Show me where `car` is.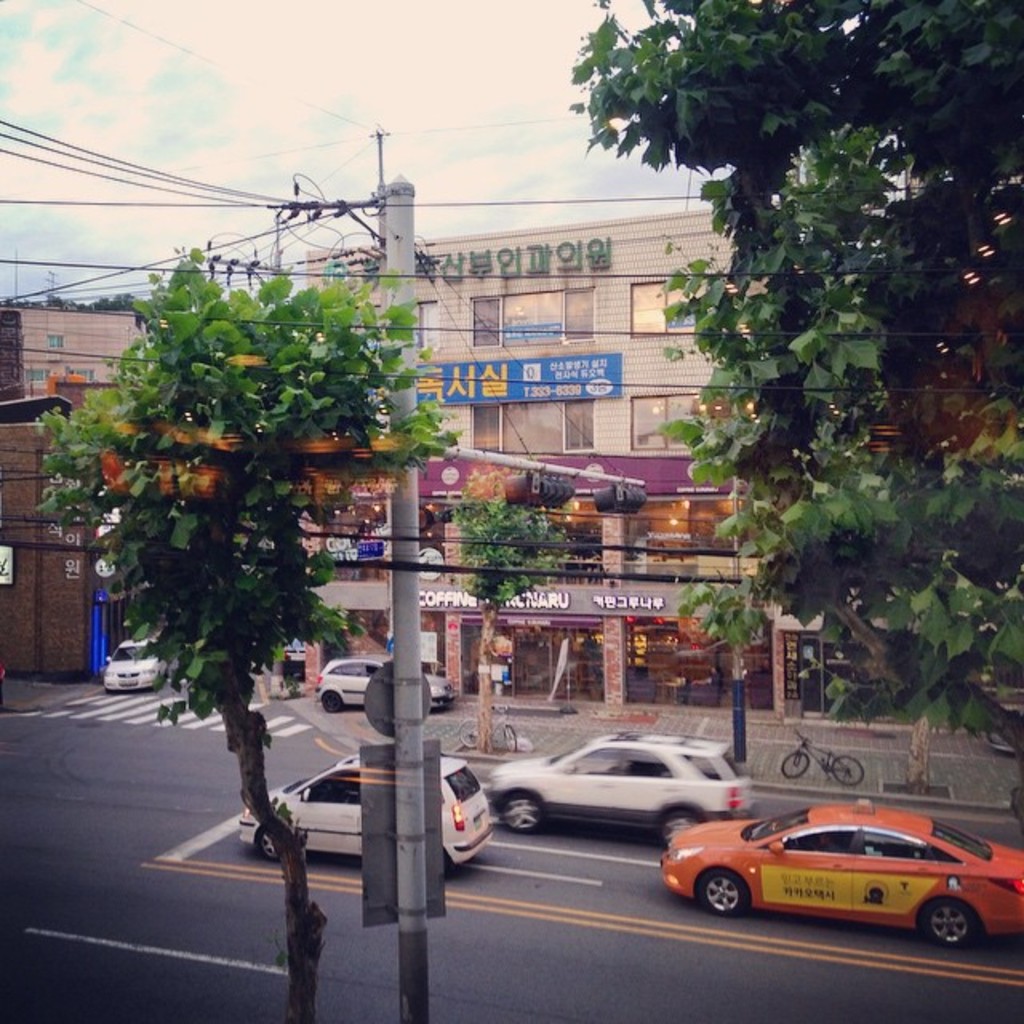
`car` is at pyautogui.locateOnScreen(654, 802, 1022, 952).
